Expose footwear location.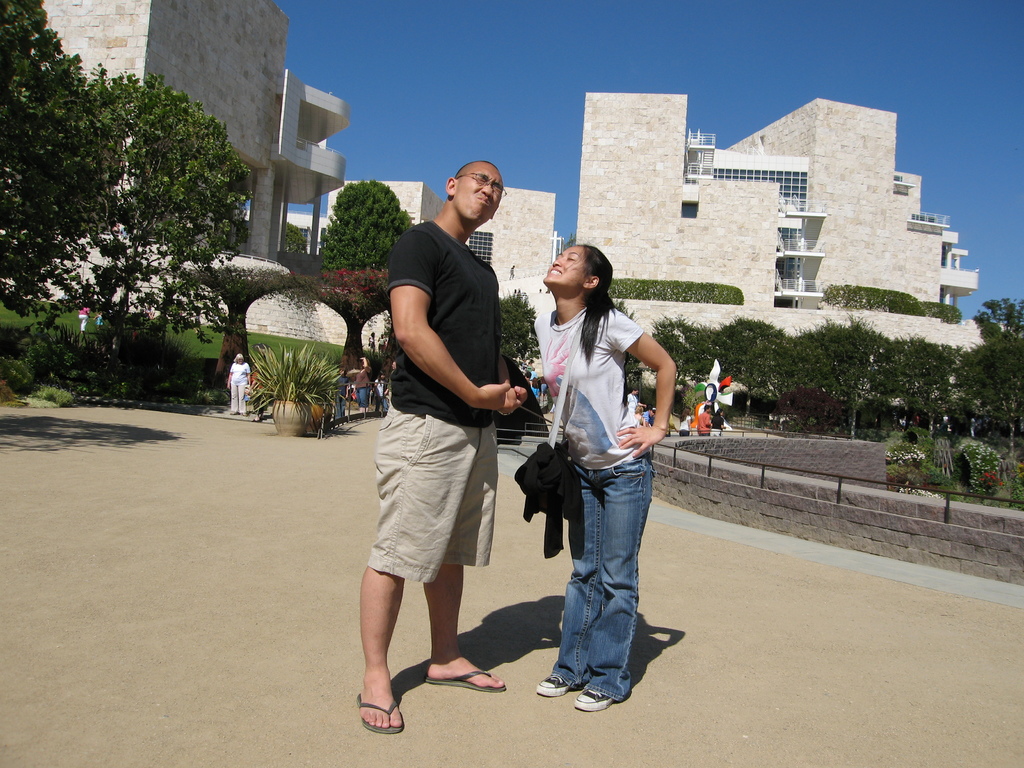
Exposed at <region>237, 410, 246, 418</region>.
